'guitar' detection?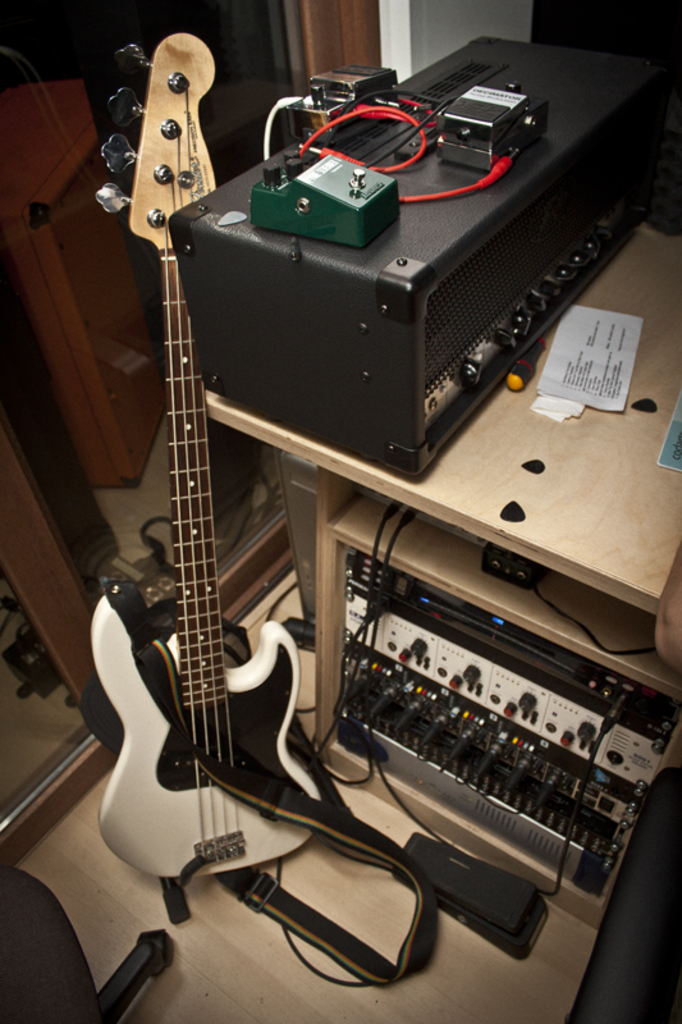
<region>88, 31, 322, 886</region>
